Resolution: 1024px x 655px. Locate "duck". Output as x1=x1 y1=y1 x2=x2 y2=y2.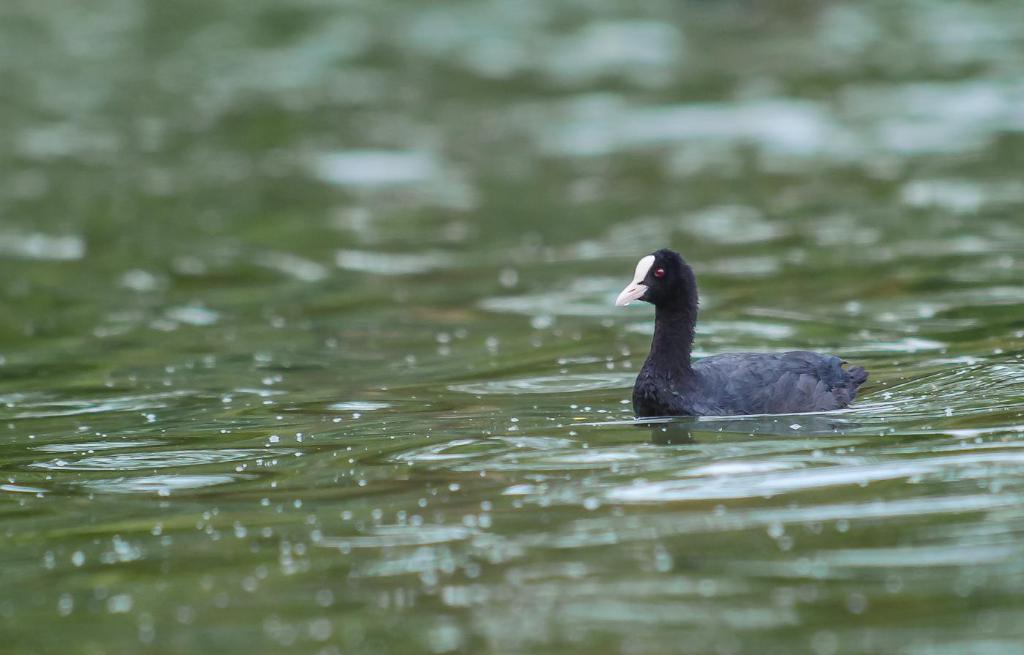
x1=602 y1=249 x2=873 y2=424.
